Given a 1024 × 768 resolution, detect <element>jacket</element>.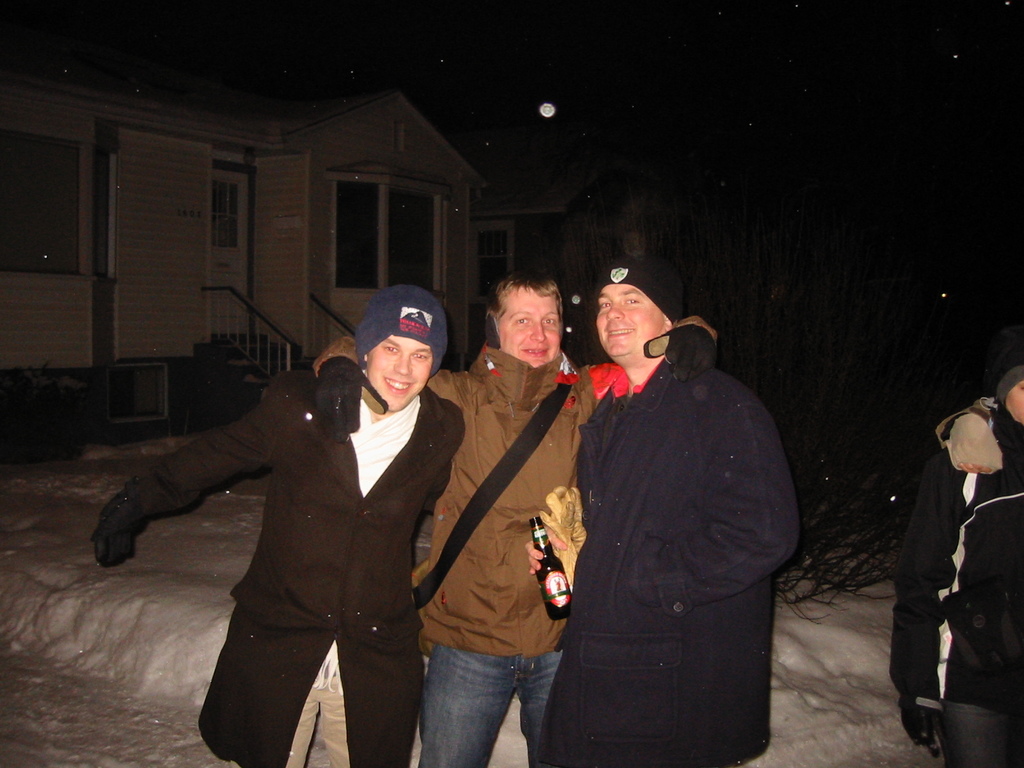
Rect(89, 383, 464, 767).
